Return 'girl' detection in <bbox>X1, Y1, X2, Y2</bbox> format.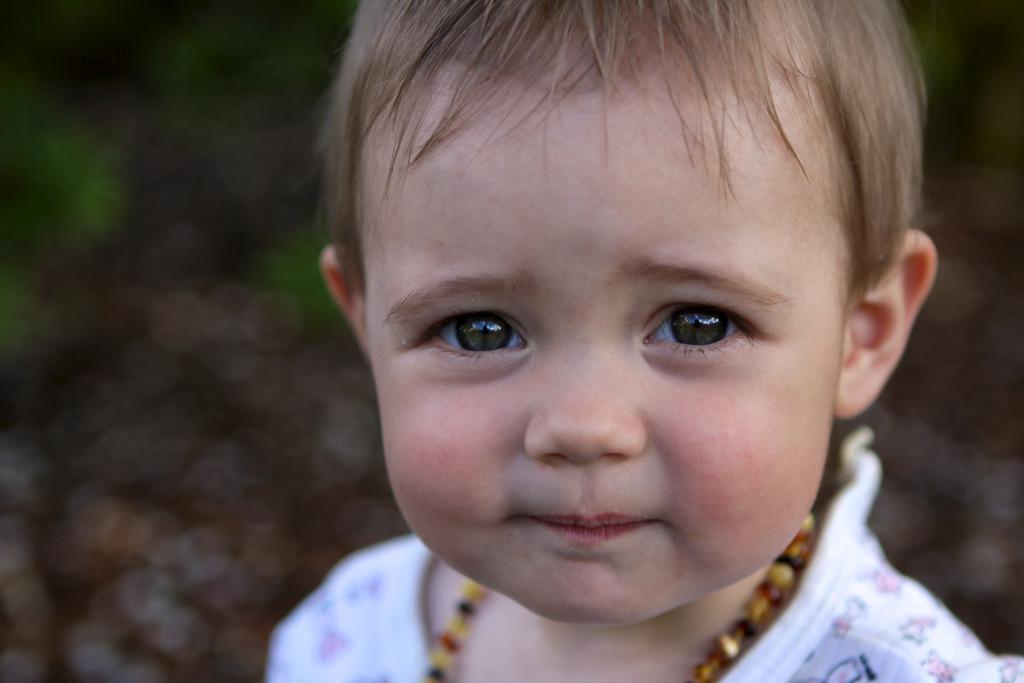
<bbox>260, 0, 1023, 682</bbox>.
